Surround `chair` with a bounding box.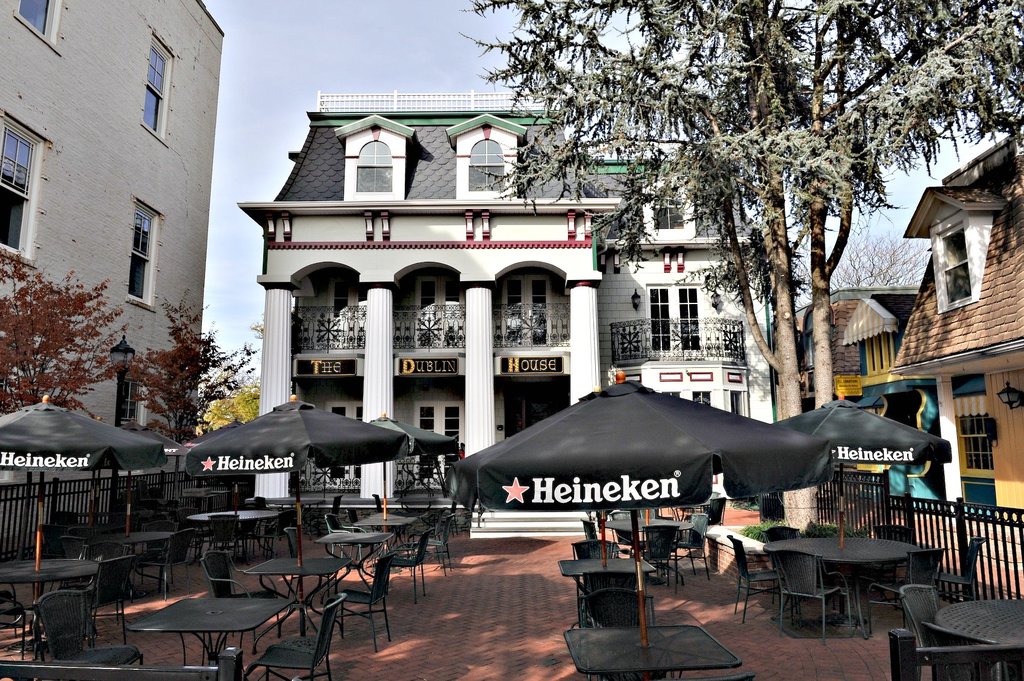
box(38, 525, 65, 552).
